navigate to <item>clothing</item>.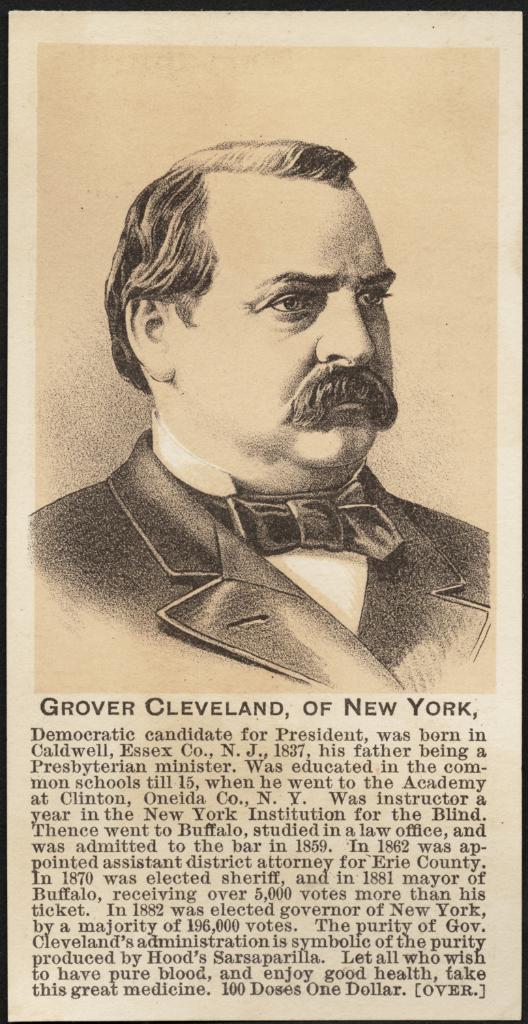
Navigation target: 21,431,505,707.
